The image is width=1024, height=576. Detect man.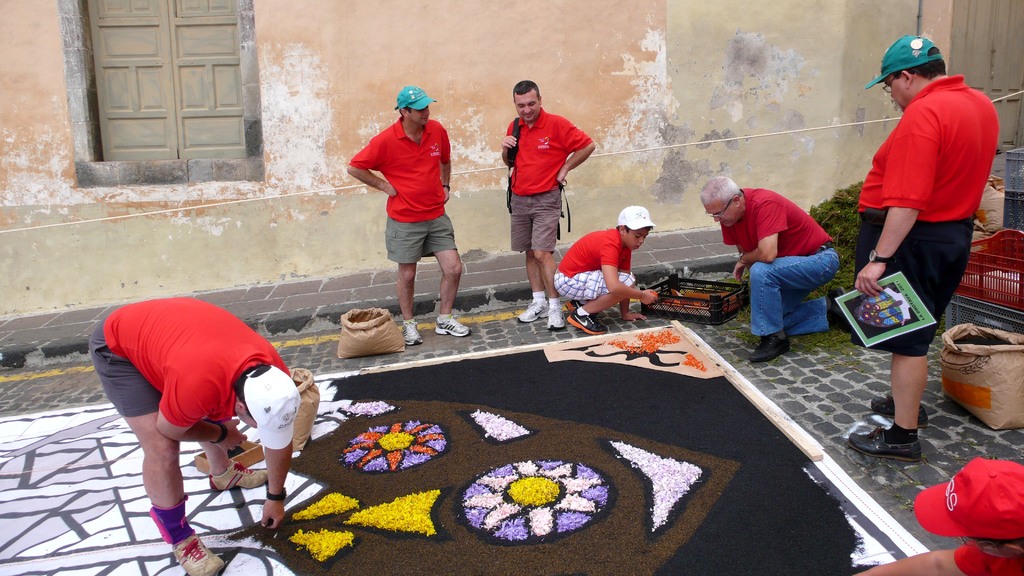
Detection: {"x1": 857, "y1": 25, "x2": 1002, "y2": 374}.
